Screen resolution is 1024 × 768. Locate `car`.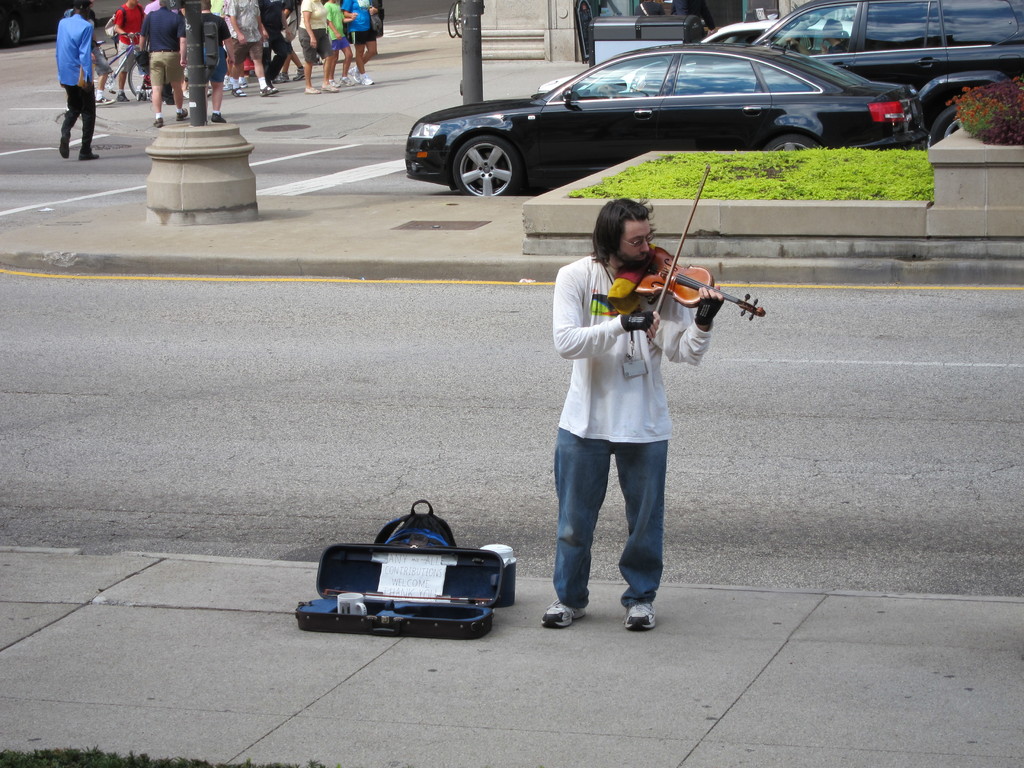
(x1=758, y1=0, x2=1023, y2=143).
